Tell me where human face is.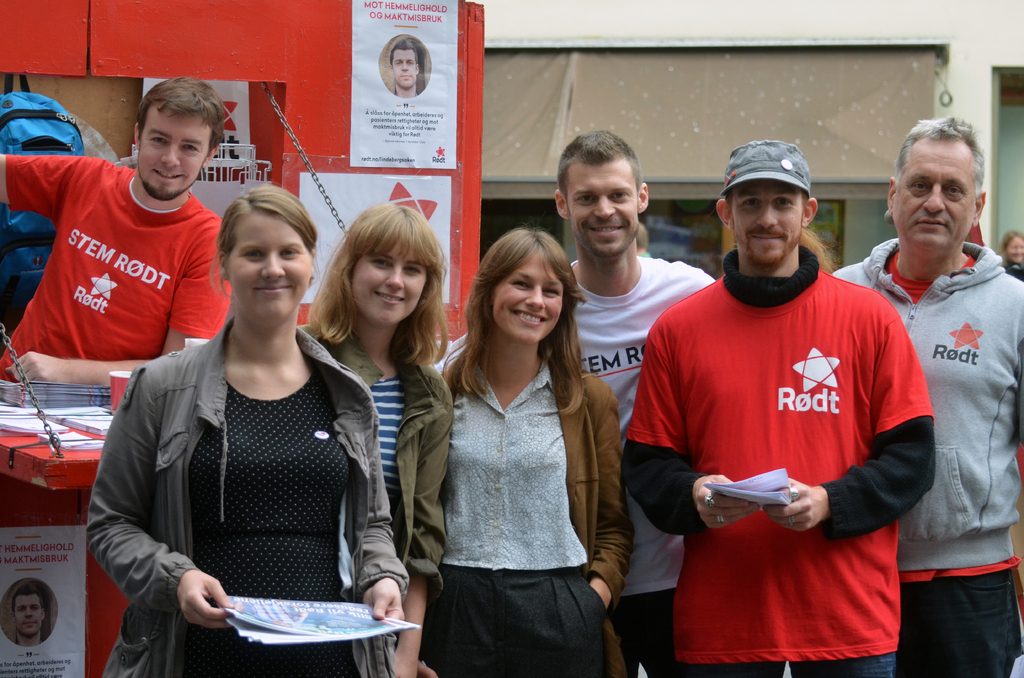
human face is at (x1=141, y1=102, x2=209, y2=200).
